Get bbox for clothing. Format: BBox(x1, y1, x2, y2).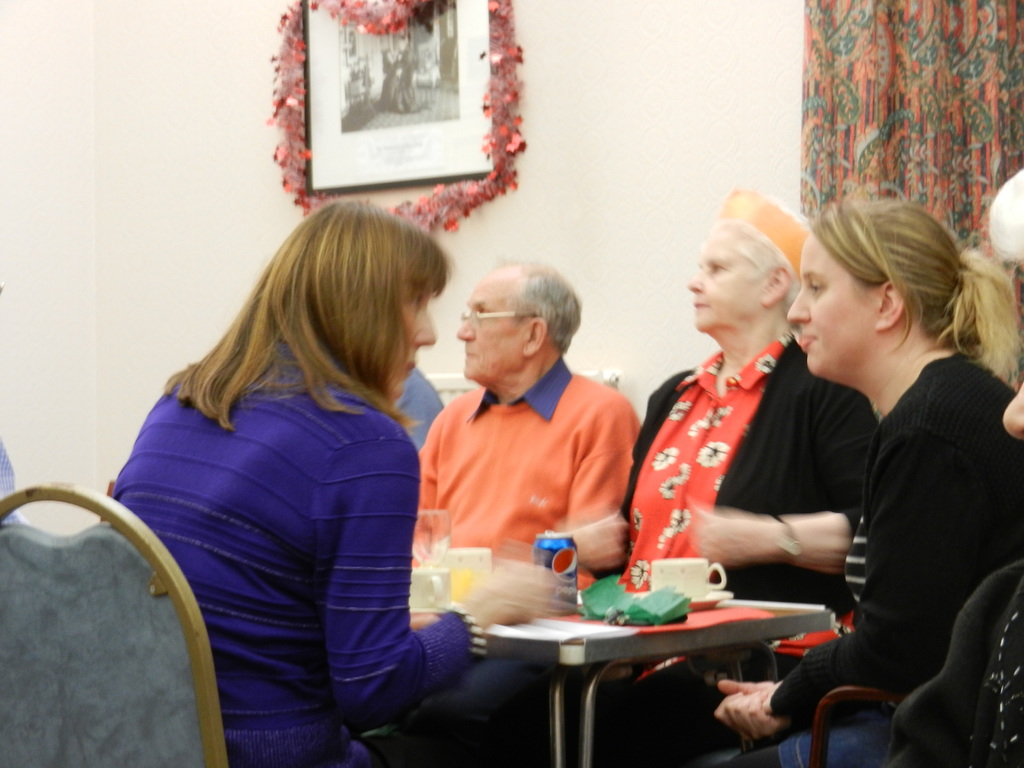
BBox(503, 343, 876, 767).
